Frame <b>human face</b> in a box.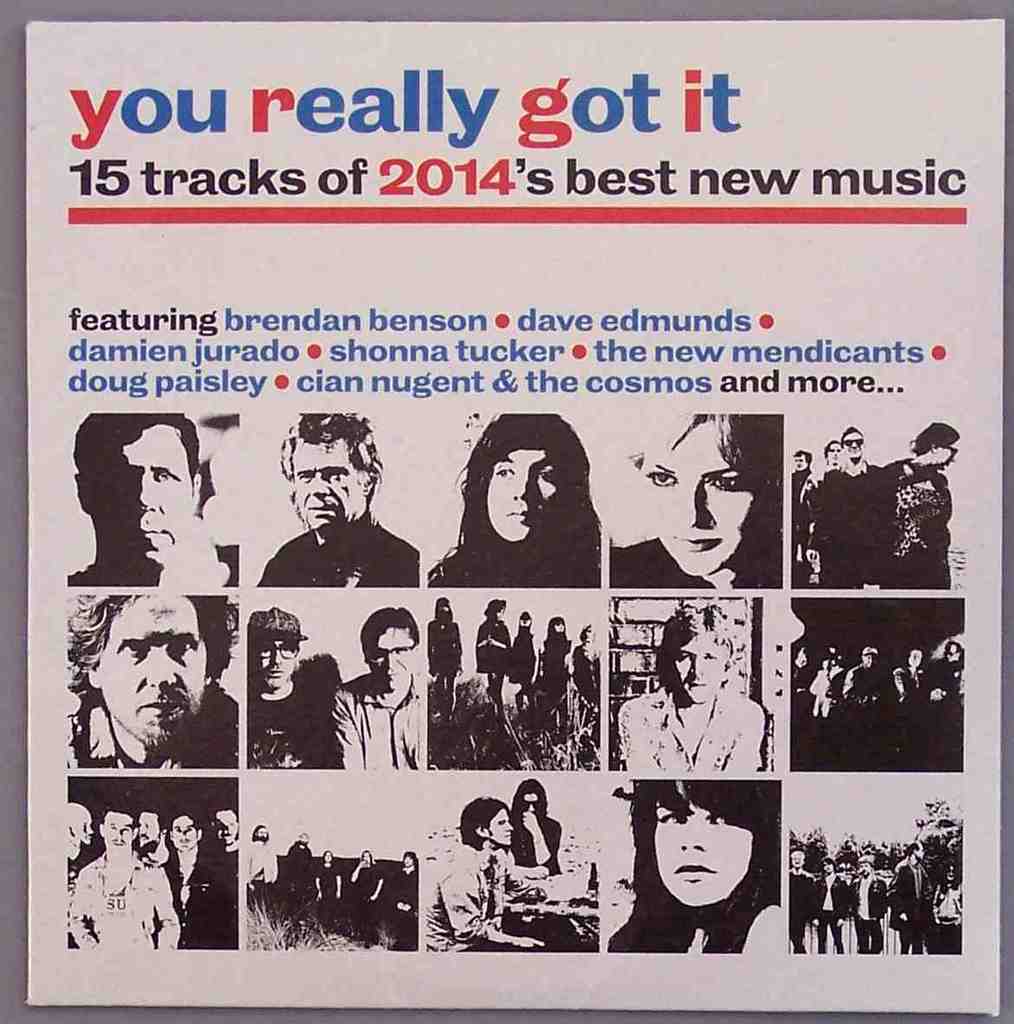
bbox(322, 852, 331, 861).
